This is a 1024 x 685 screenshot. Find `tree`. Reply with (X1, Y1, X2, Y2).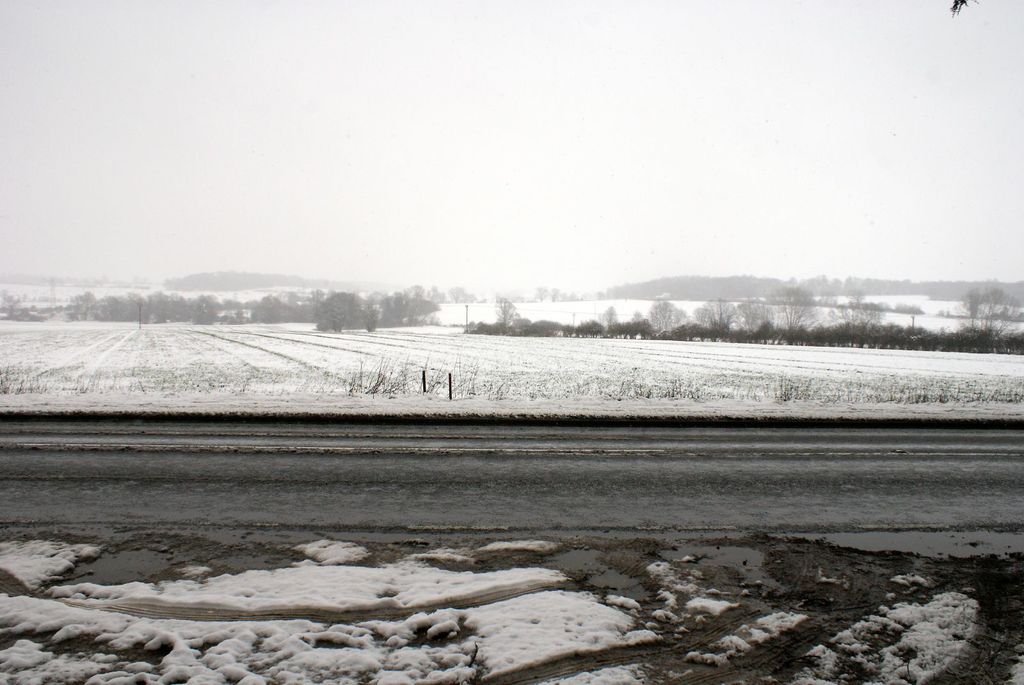
(0, 292, 20, 319).
